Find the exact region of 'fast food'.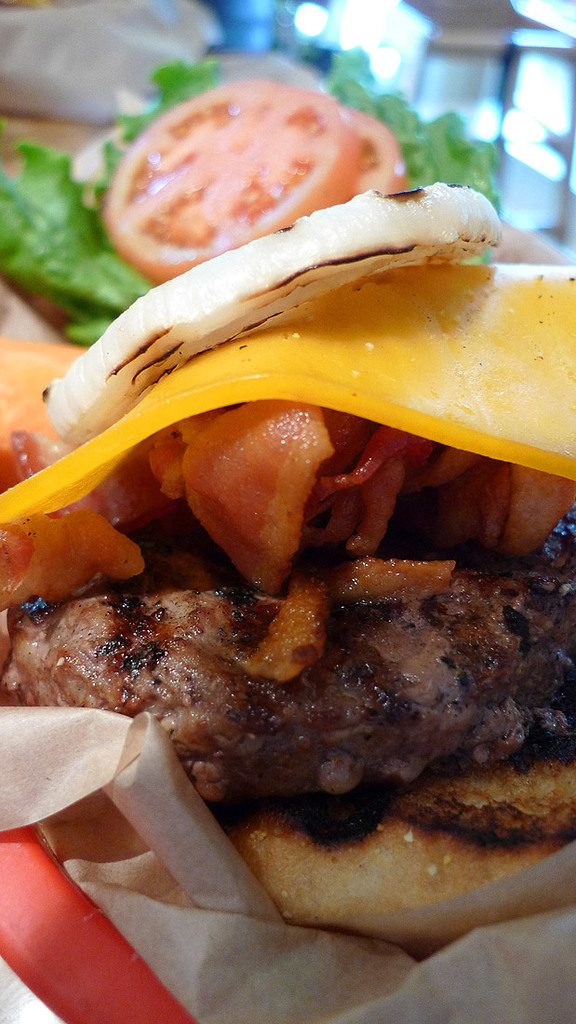
Exact region: 0/60/575/964.
